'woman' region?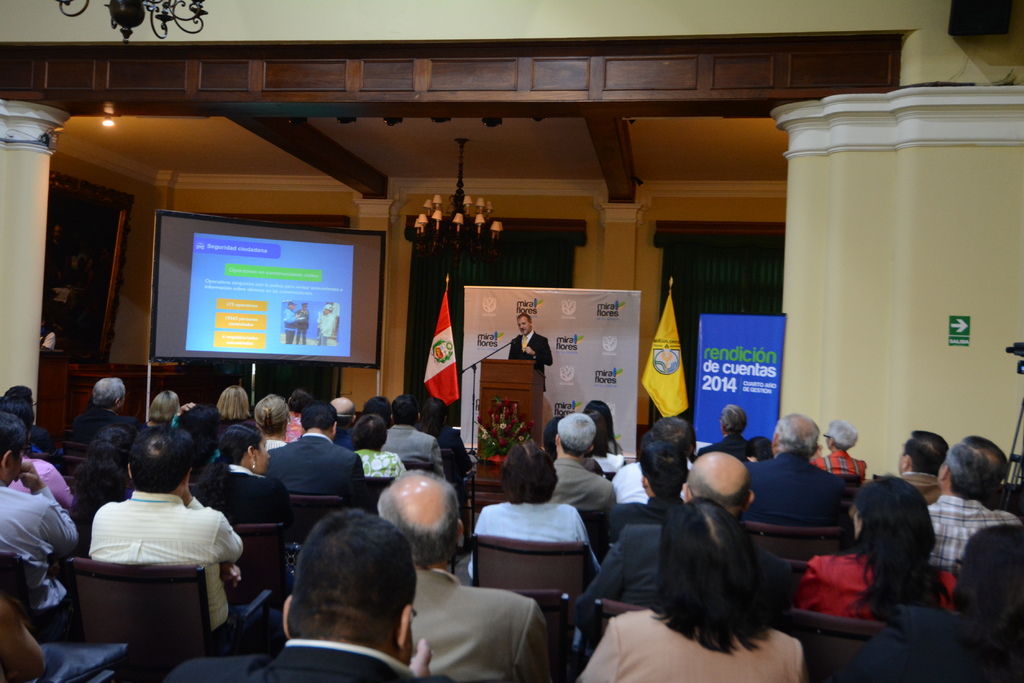
348, 399, 394, 432
